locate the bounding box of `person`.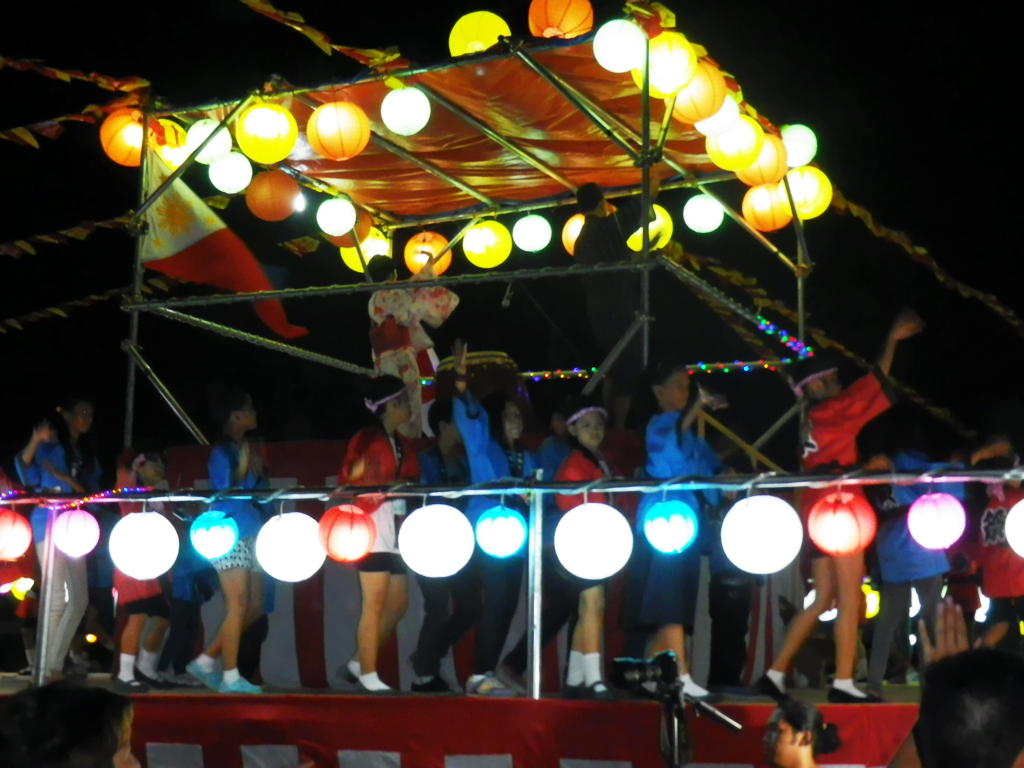
Bounding box: [751,297,934,708].
